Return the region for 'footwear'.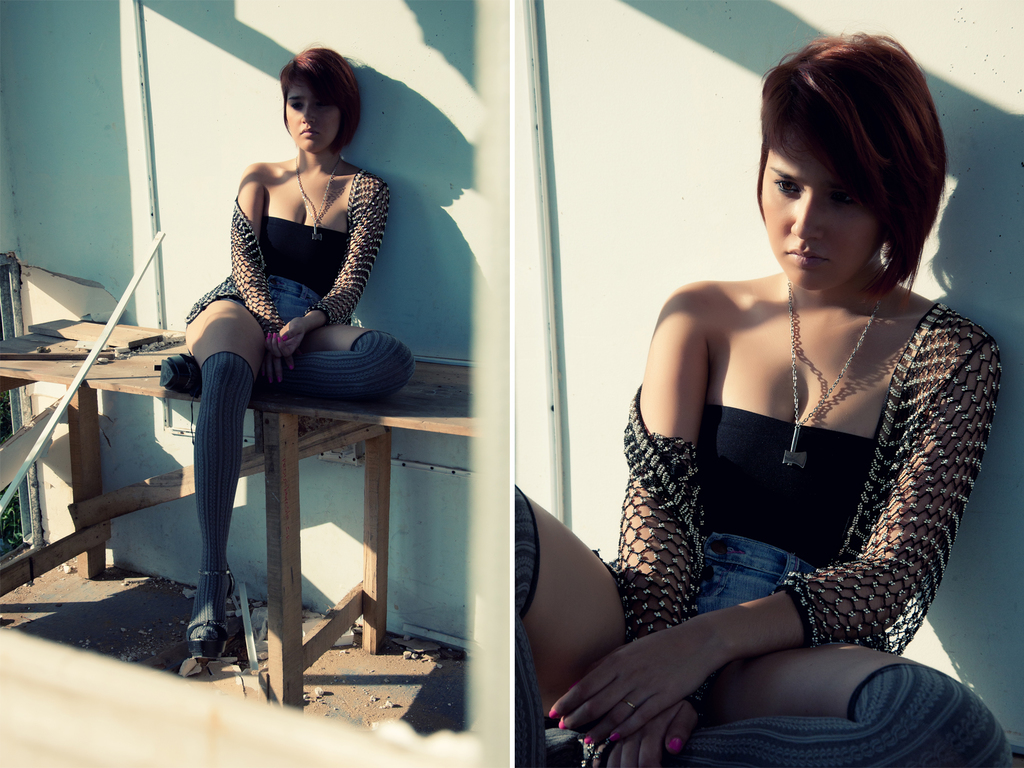
[x1=157, y1=346, x2=205, y2=388].
